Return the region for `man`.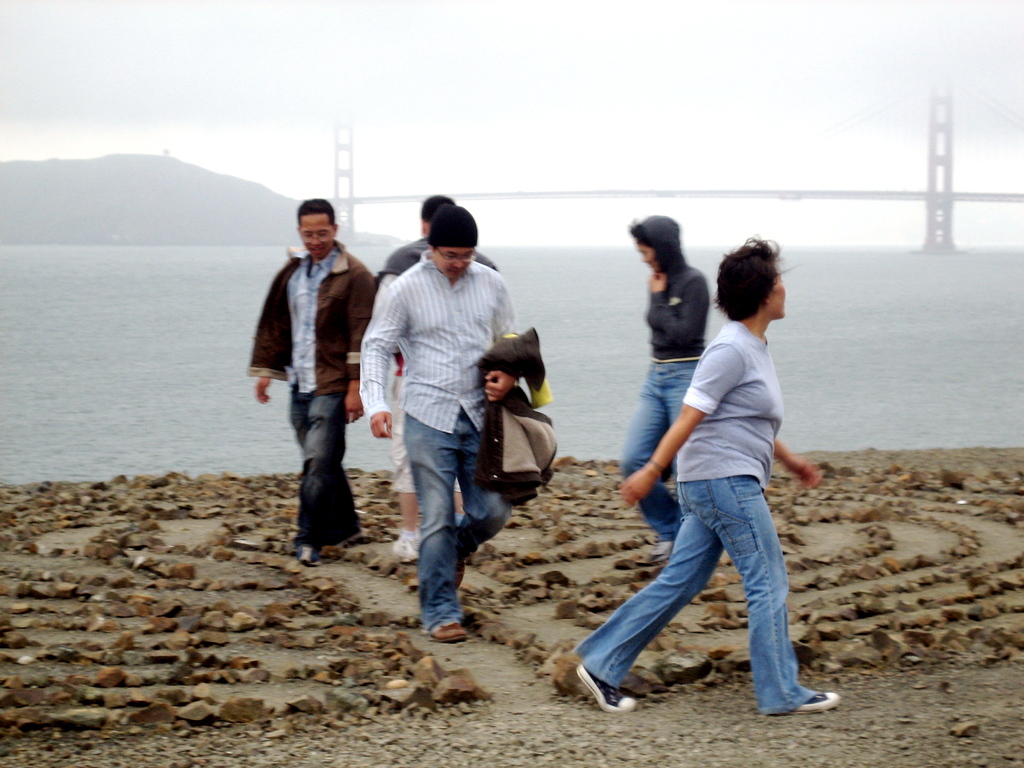
<region>246, 203, 385, 565</region>.
